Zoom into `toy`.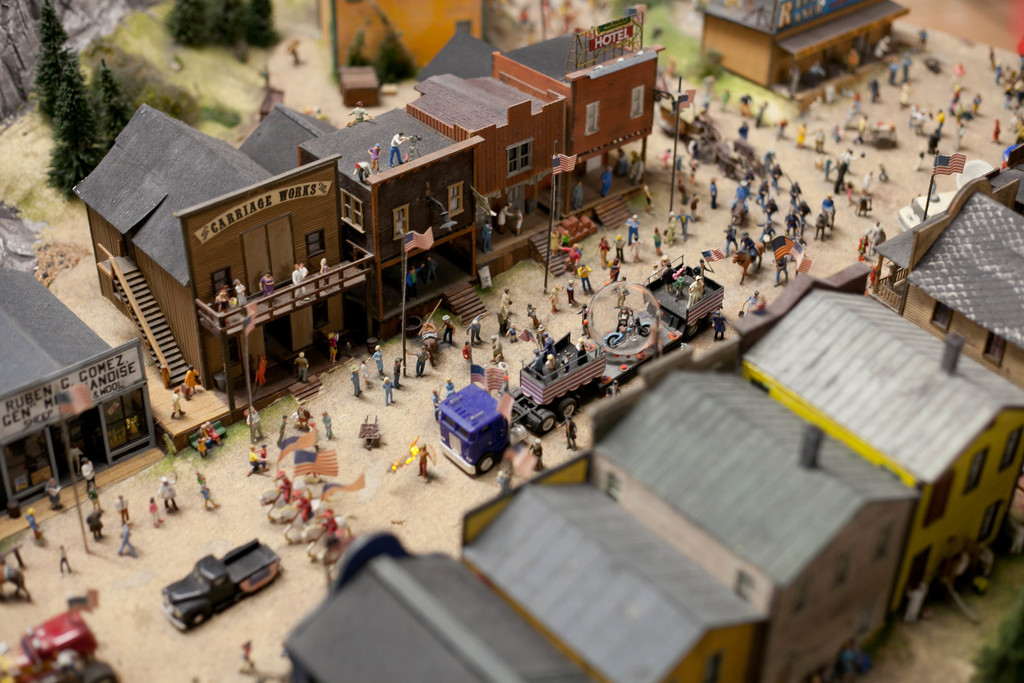
Zoom target: [left=771, top=236, right=796, bottom=290].
